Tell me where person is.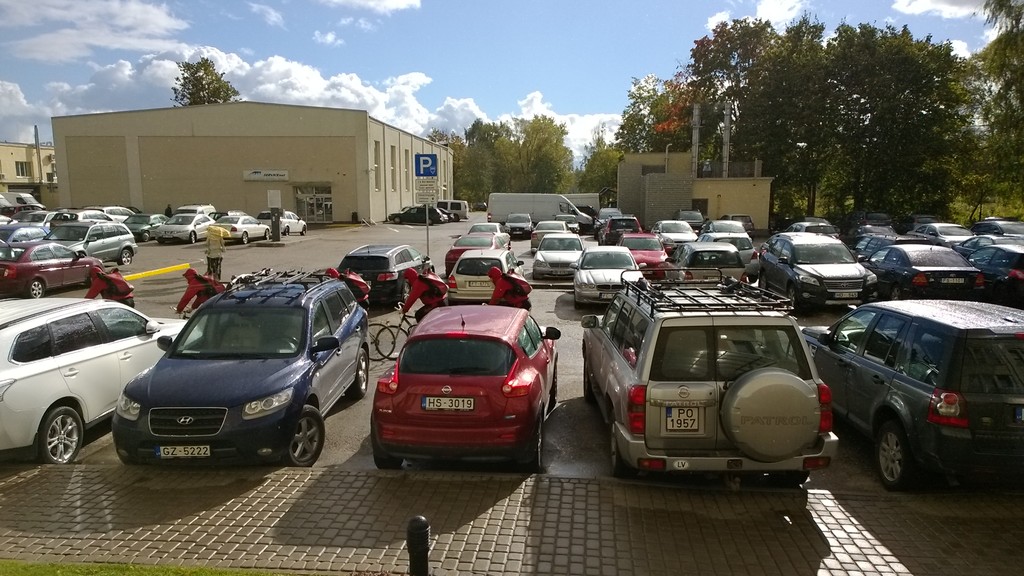
person is at rect(201, 227, 230, 276).
